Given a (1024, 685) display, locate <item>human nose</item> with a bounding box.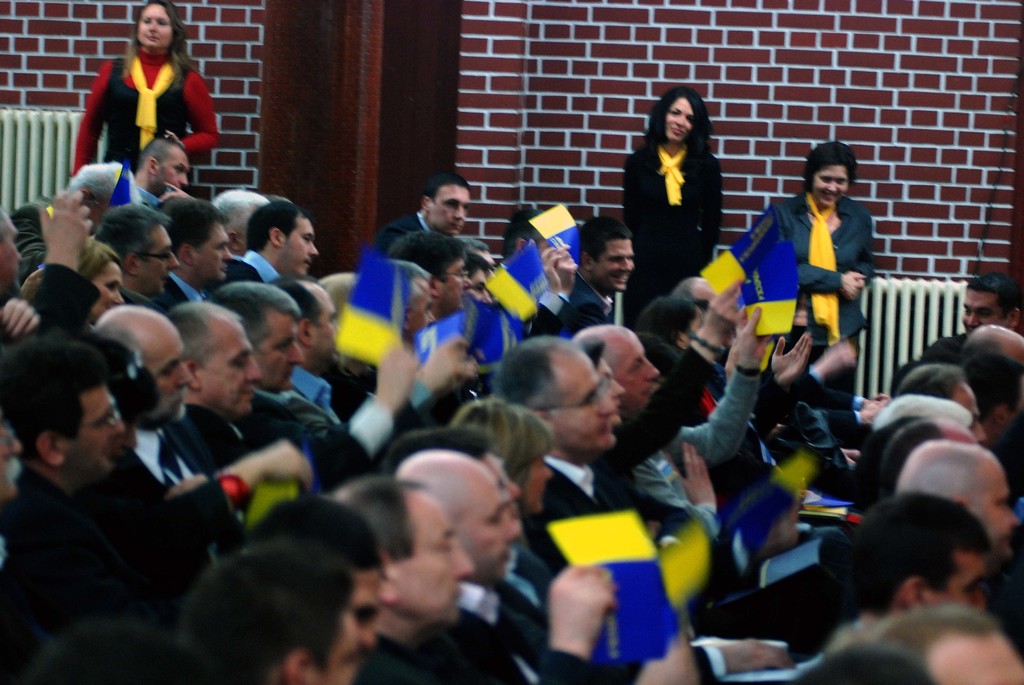
Located: region(616, 258, 632, 275).
